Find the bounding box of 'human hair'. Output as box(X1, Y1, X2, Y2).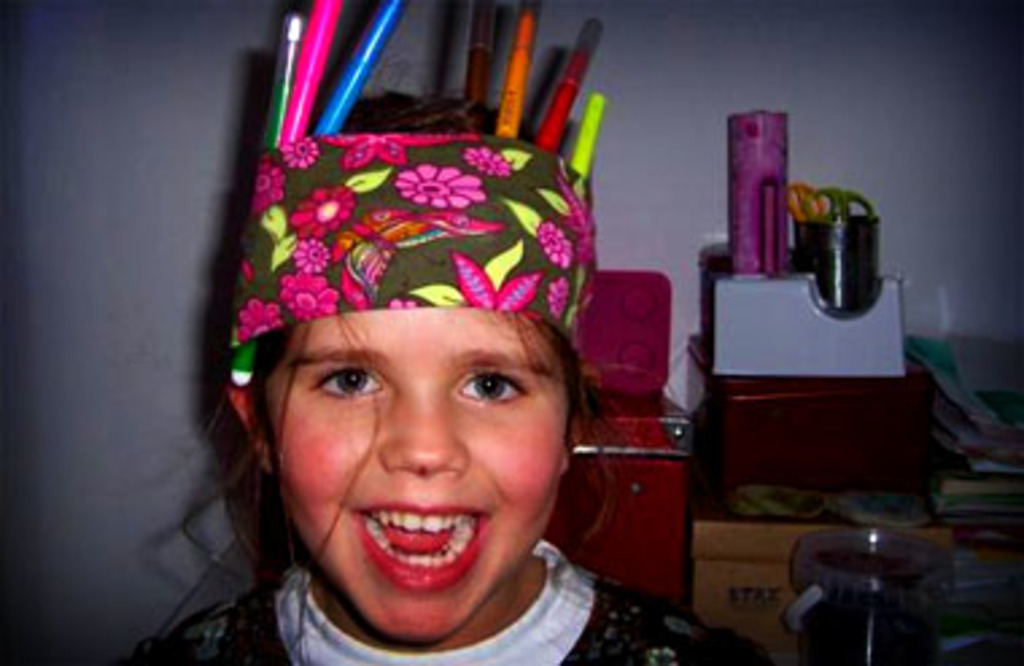
box(199, 256, 612, 572).
